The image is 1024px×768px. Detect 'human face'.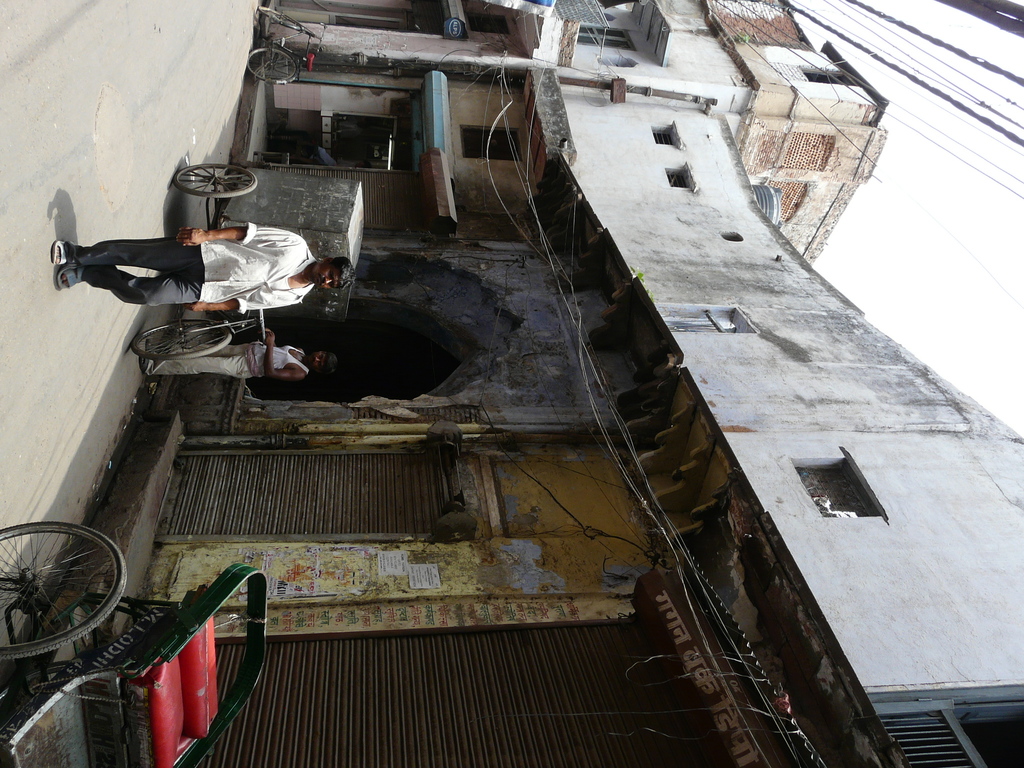
Detection: left=308, top=258, right=340, bottom=290.
